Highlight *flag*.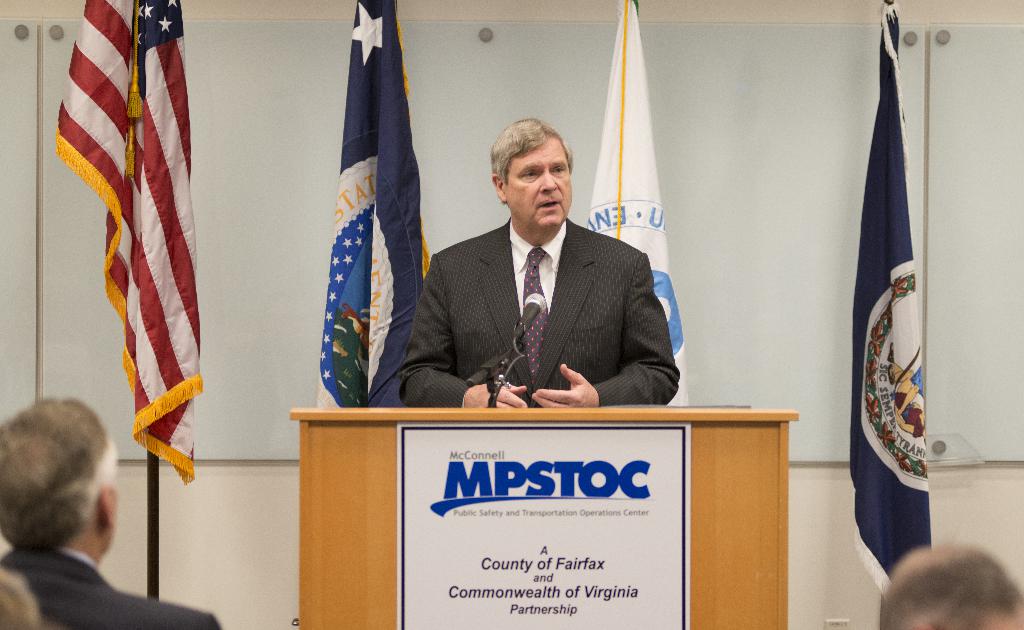
Highlighted region: (x1=584, y1=0, x2=684, y2=407).
